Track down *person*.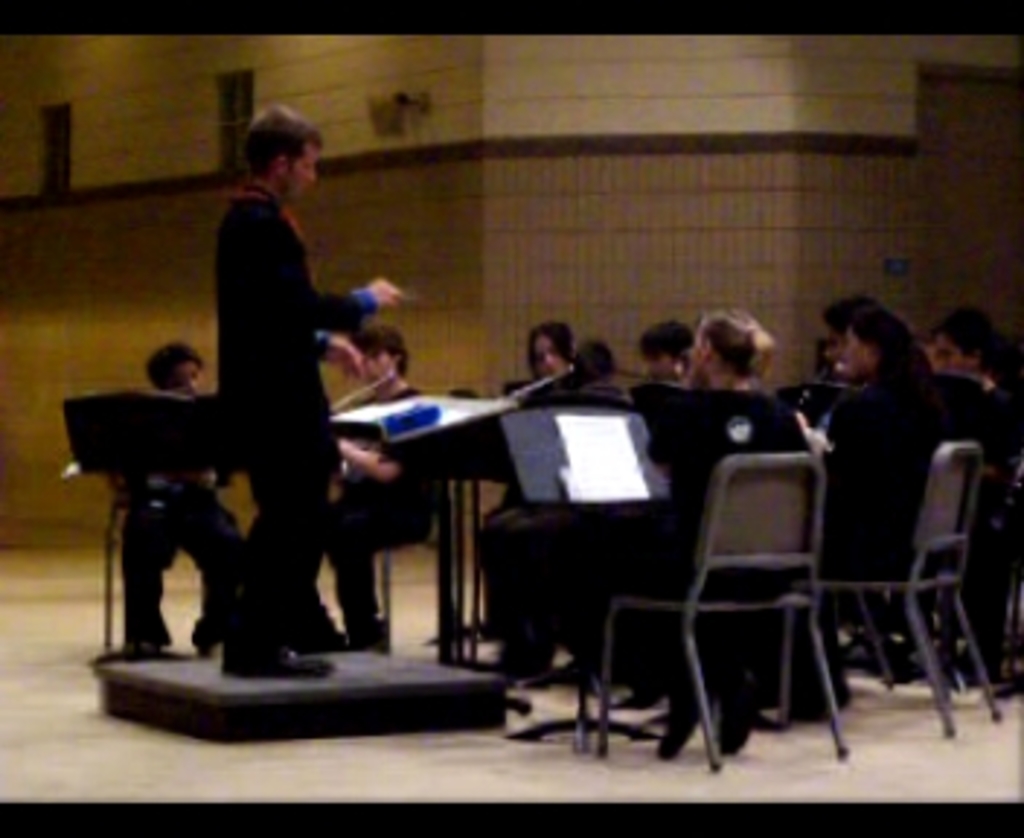
Tracked to x1=768 y1=303 x2=986 y2=716.
